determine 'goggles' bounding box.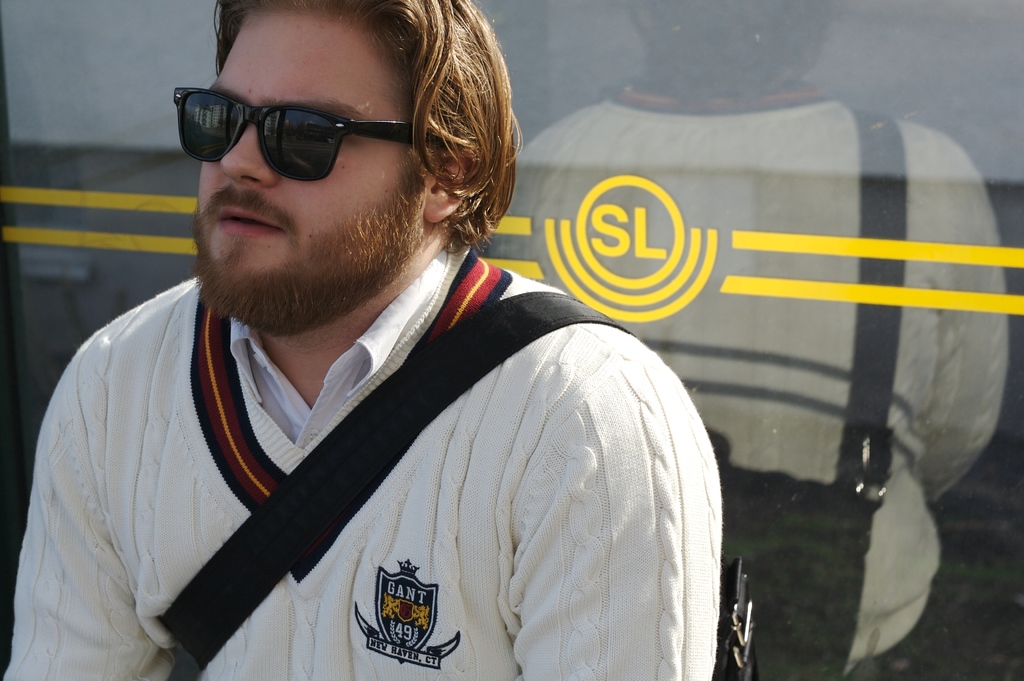
Determined: BBox(164, 76, 451, 173).
